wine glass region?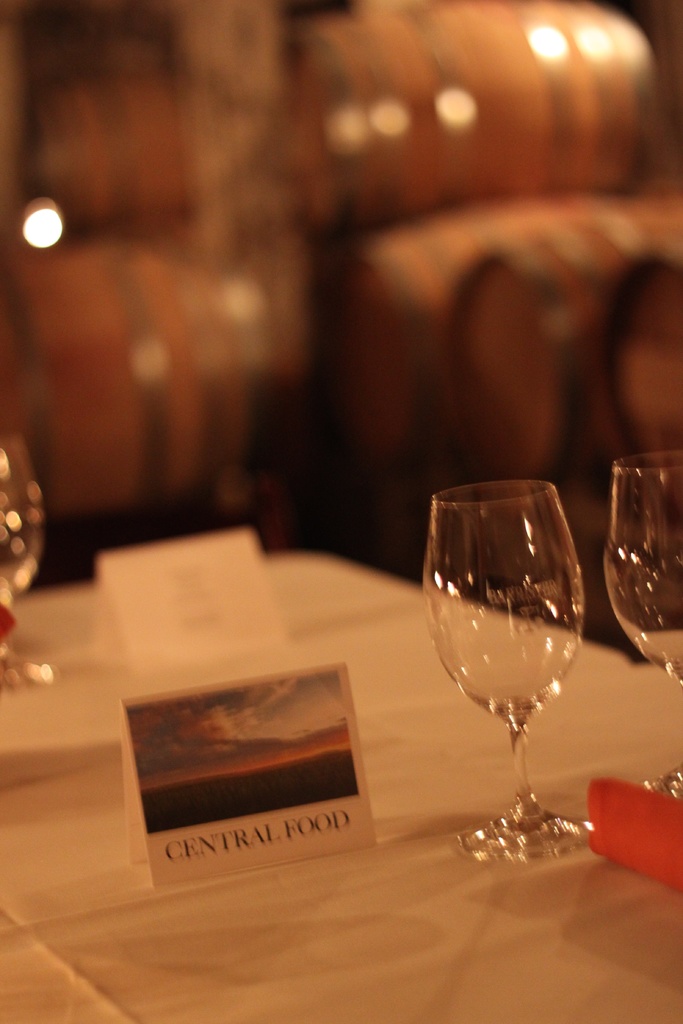
bbox(421, 481, 591, 860)
